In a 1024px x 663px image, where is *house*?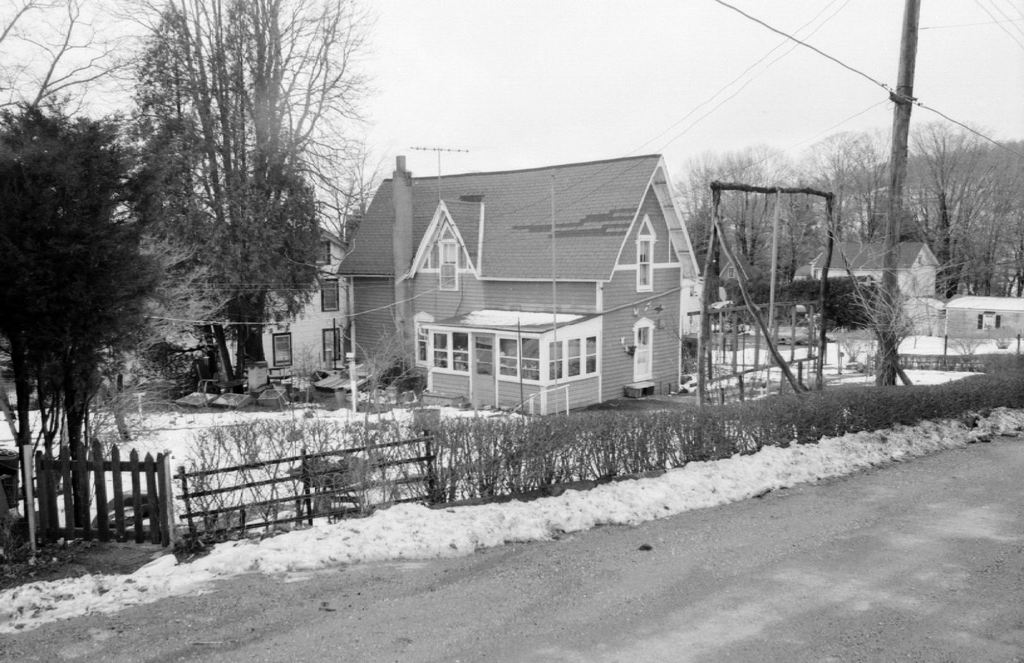
x1=335, y1=131, x2=694, y2=436.
